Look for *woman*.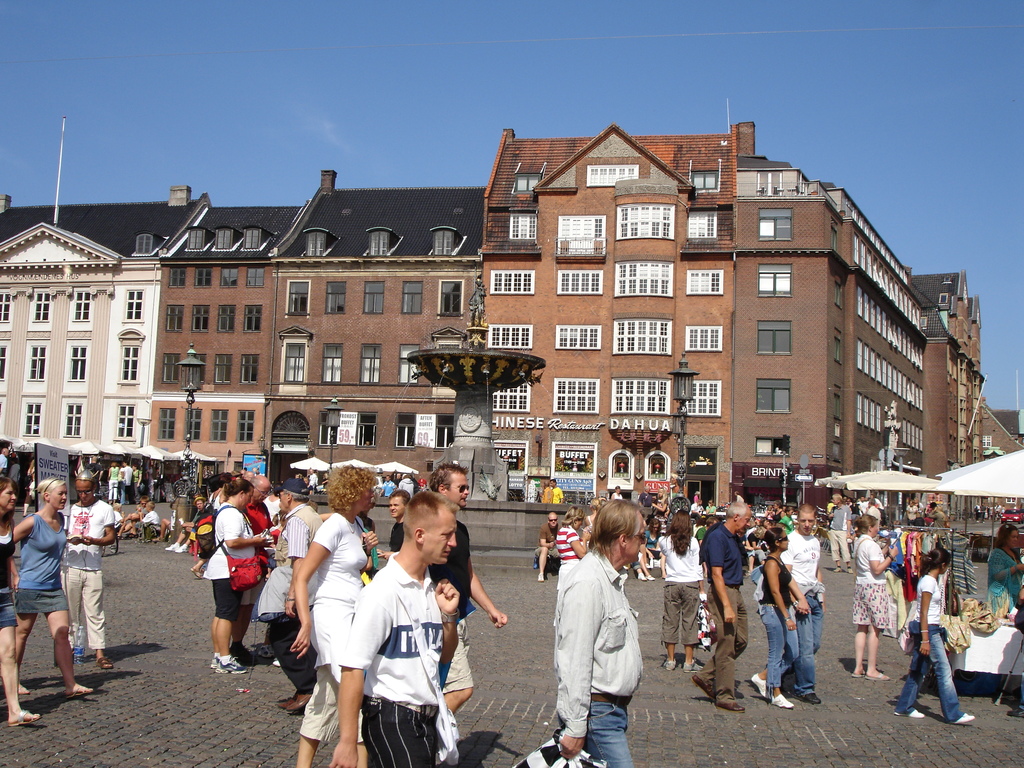
Found: {"x1": 183, "y1": 487, "x2": 267, "y2": 698}.
